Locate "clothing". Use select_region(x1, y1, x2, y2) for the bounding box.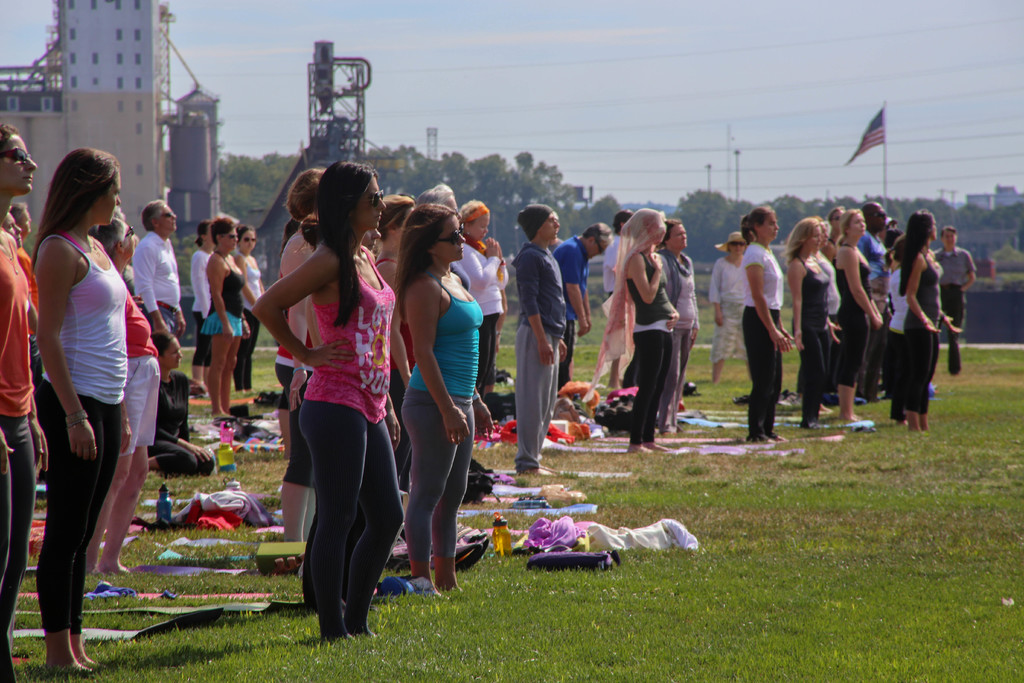
select_region(652, 247, 698, 422).
